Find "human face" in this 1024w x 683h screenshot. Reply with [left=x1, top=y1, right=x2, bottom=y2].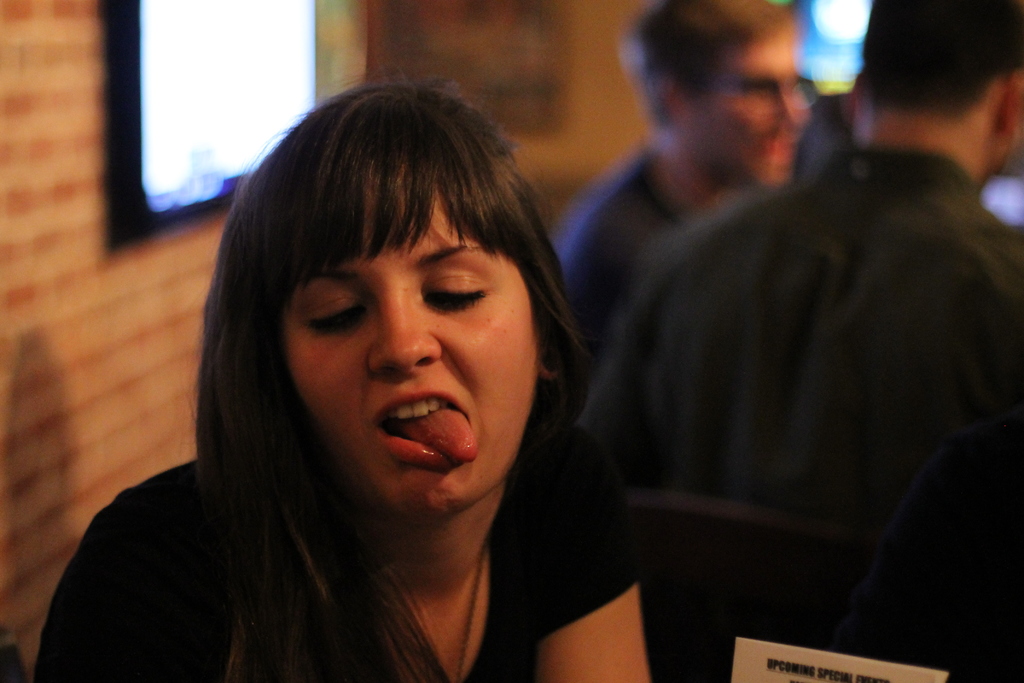
[left=291, top=190, right=539, bottom=516].
